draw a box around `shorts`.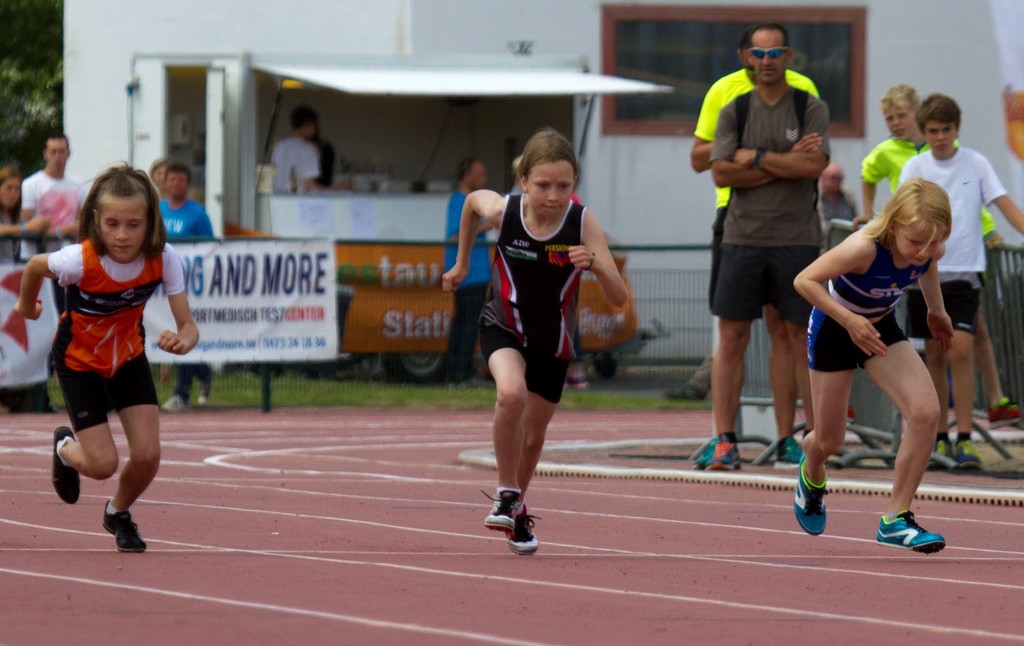
bbox=[480, 318, 571, 405].
